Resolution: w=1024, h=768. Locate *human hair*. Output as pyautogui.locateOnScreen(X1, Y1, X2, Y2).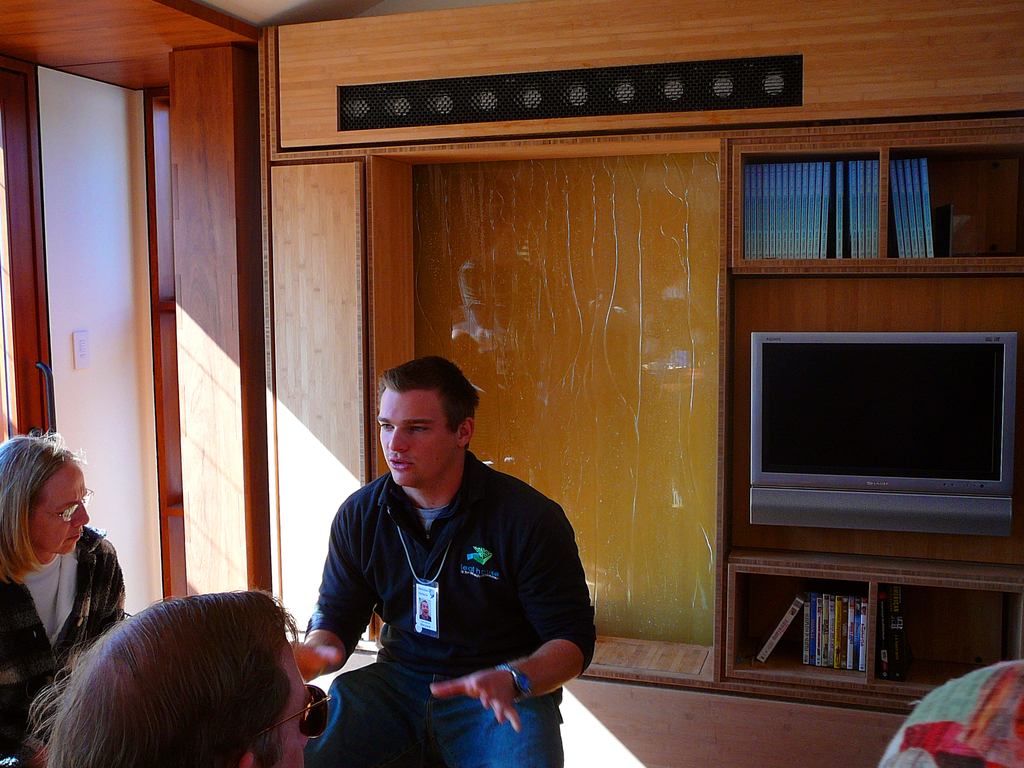
pyautogui.locateOnScreen(0, 429, 86, 585).
